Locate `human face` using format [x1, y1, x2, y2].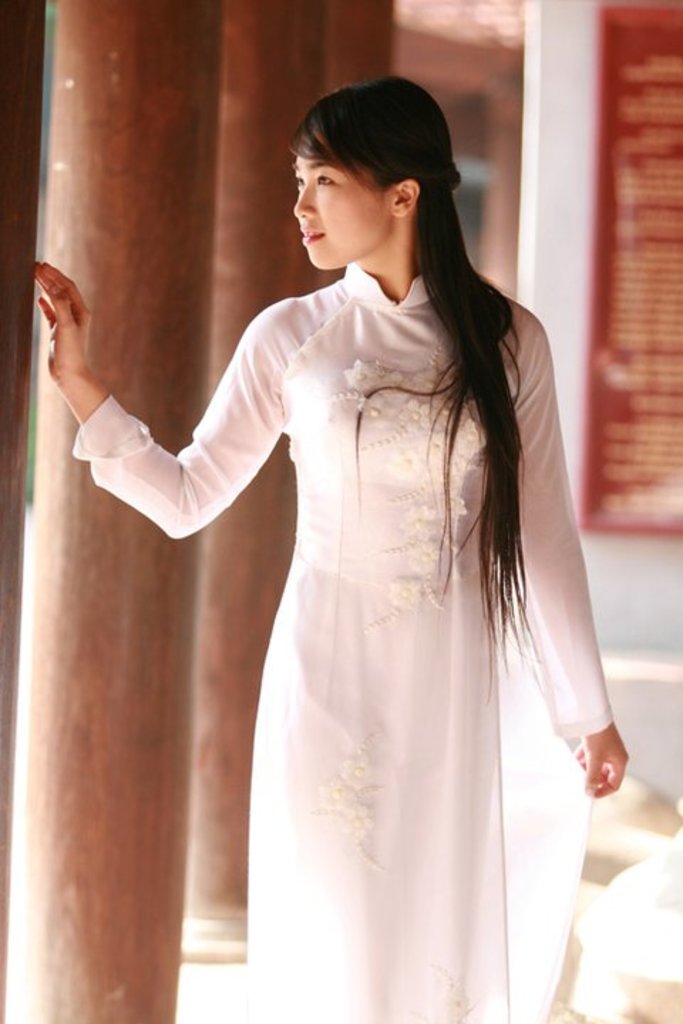
[295, 156, 394, 266].
